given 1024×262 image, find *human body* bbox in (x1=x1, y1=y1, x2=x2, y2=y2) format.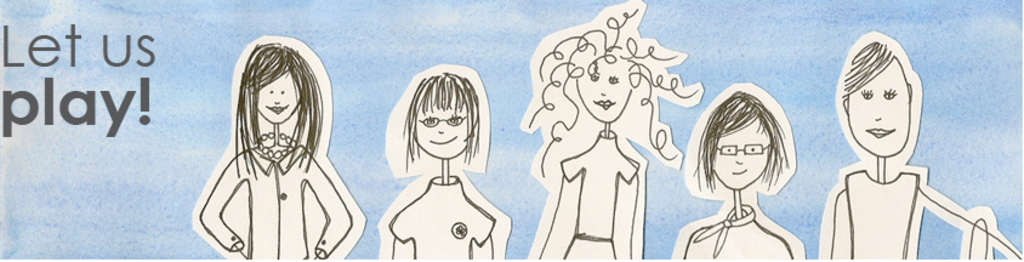
(x1=535, y1=133, x2=641, y2=261).
